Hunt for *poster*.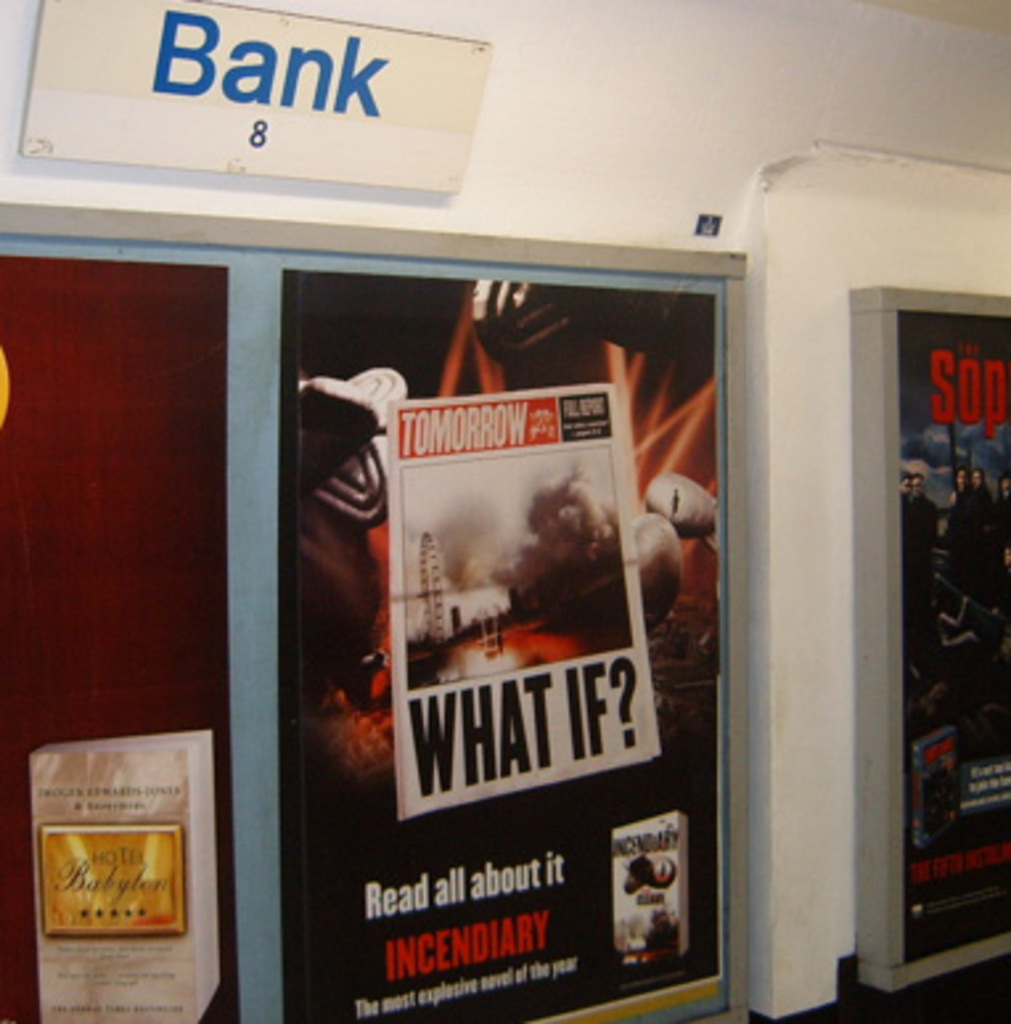
Hunted down at locate(908, 312, 1008, 963).
